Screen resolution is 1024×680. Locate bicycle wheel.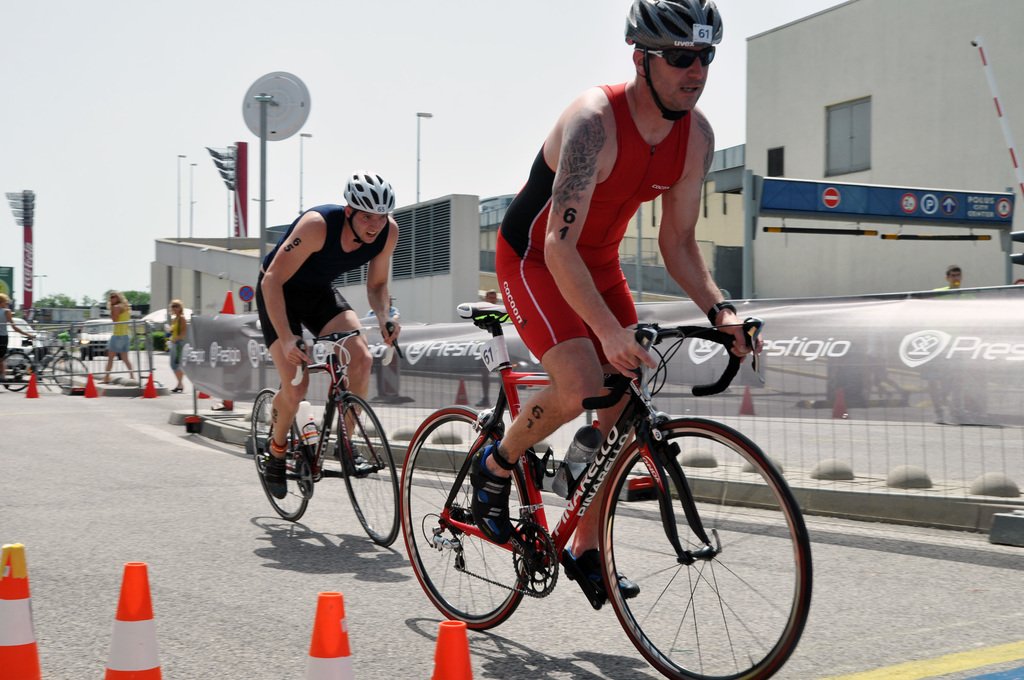
(52, 354, 90, 391).
